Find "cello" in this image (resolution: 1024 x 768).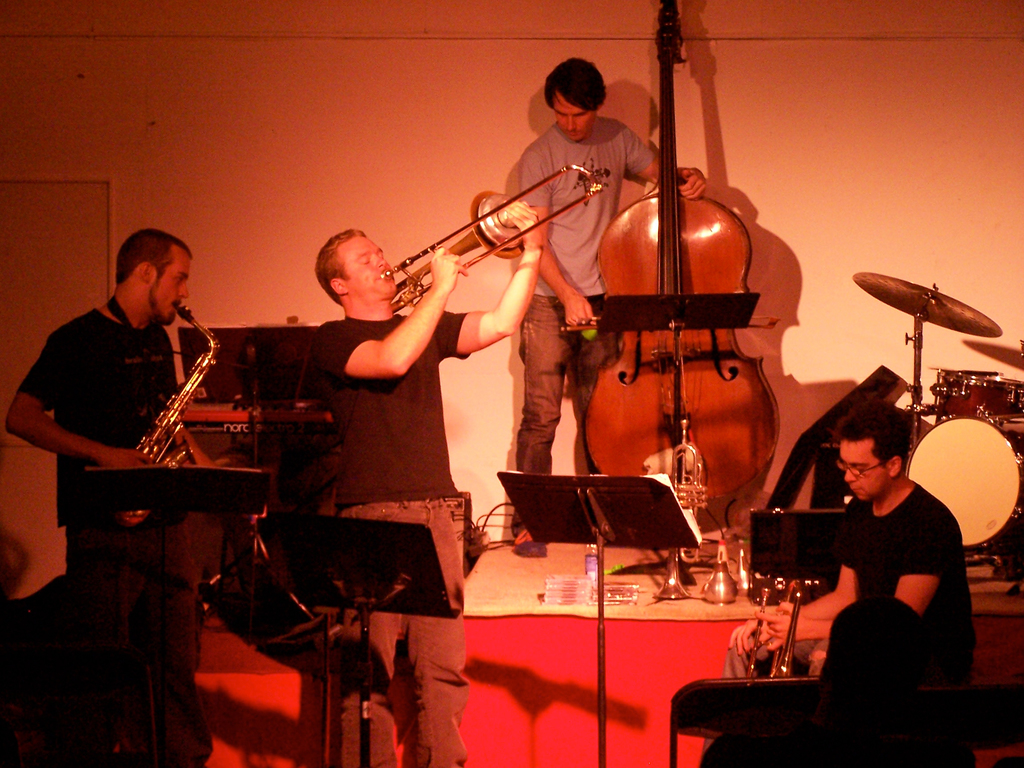
region(584, 0, 777, 530).
